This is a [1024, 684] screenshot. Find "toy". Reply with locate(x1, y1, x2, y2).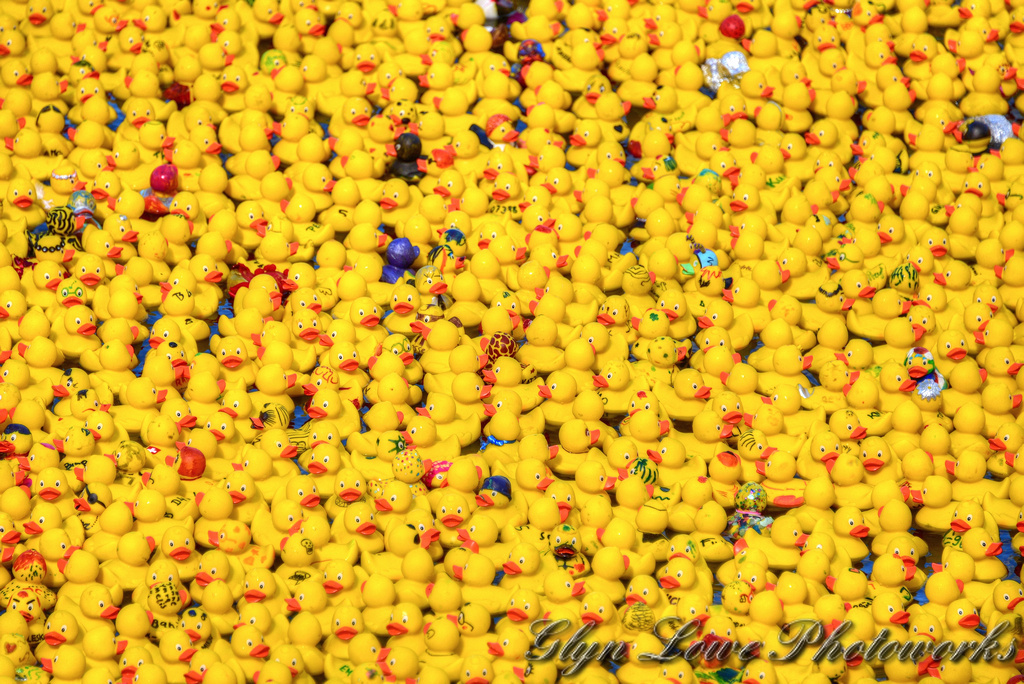
locate(280, 198, 342, 238).
